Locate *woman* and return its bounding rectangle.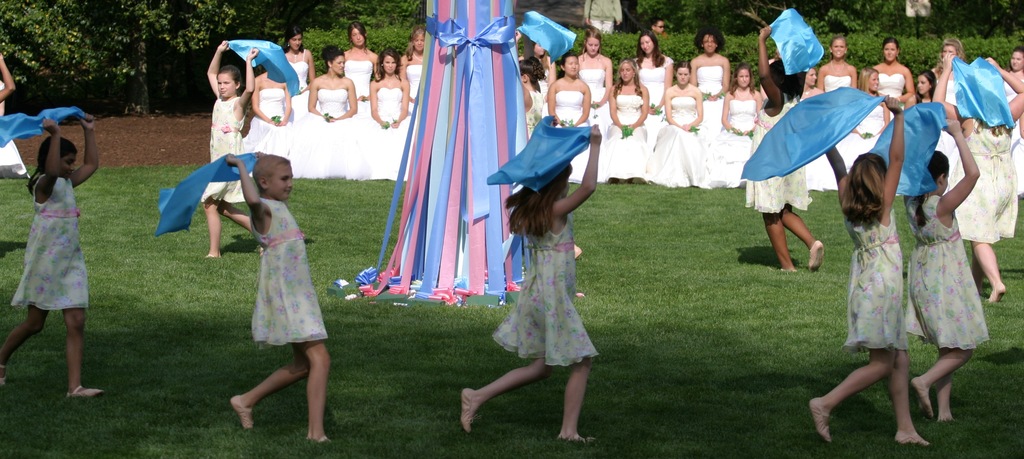
(x1=636, y1=33, x2=675, y2=125).
